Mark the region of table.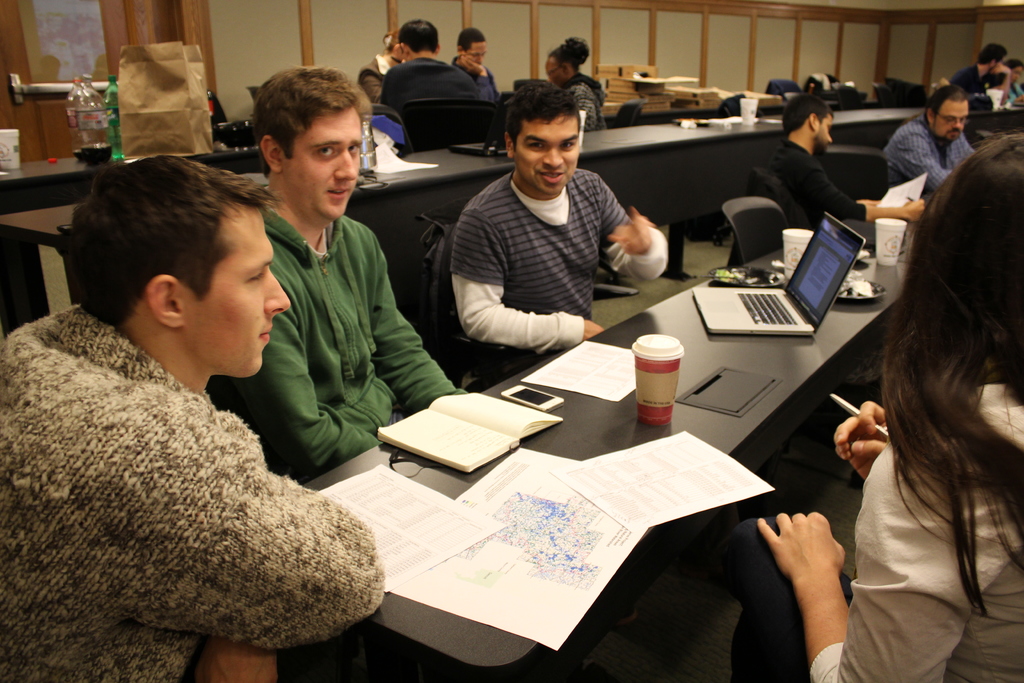
Region: <box>299,215,929,682</box>.
